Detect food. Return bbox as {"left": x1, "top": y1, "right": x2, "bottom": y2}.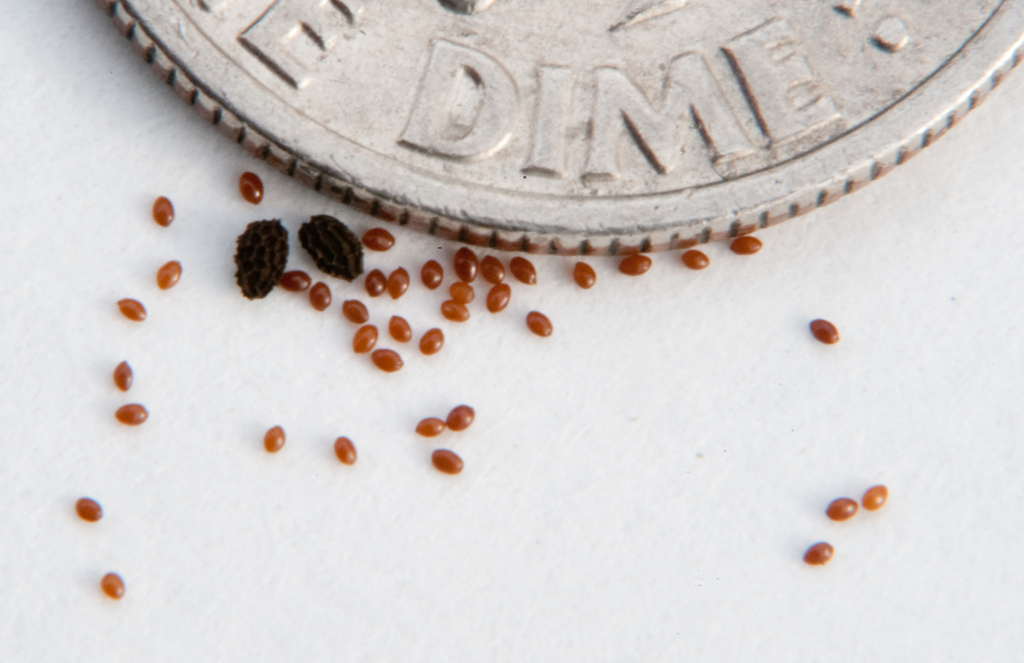
{"left": 806, "top": 315, "right": 839, "bottom": 344}.
